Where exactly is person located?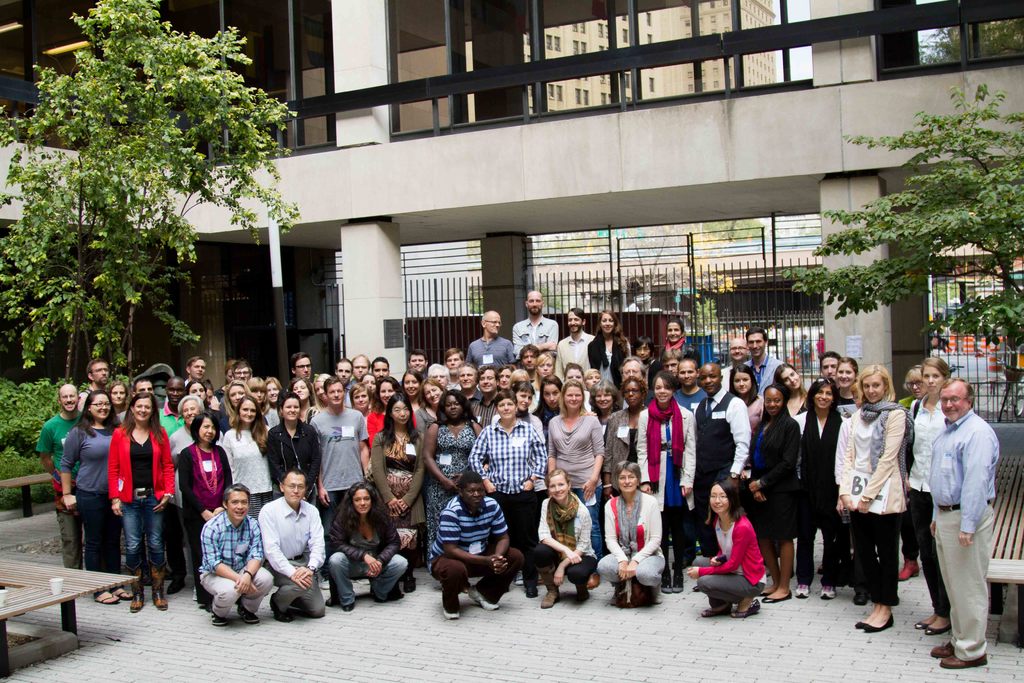
Its bounding box is 430 473 526 609.
